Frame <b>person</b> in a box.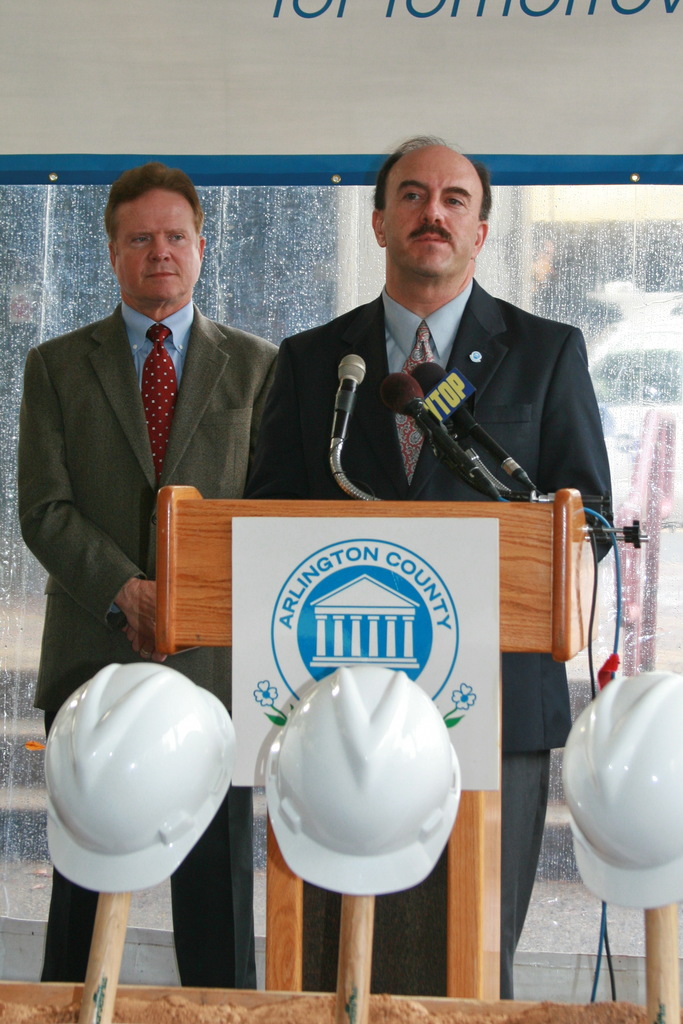
{"left": 239, "top": 132, "right": 614, "bottom": 995}.
